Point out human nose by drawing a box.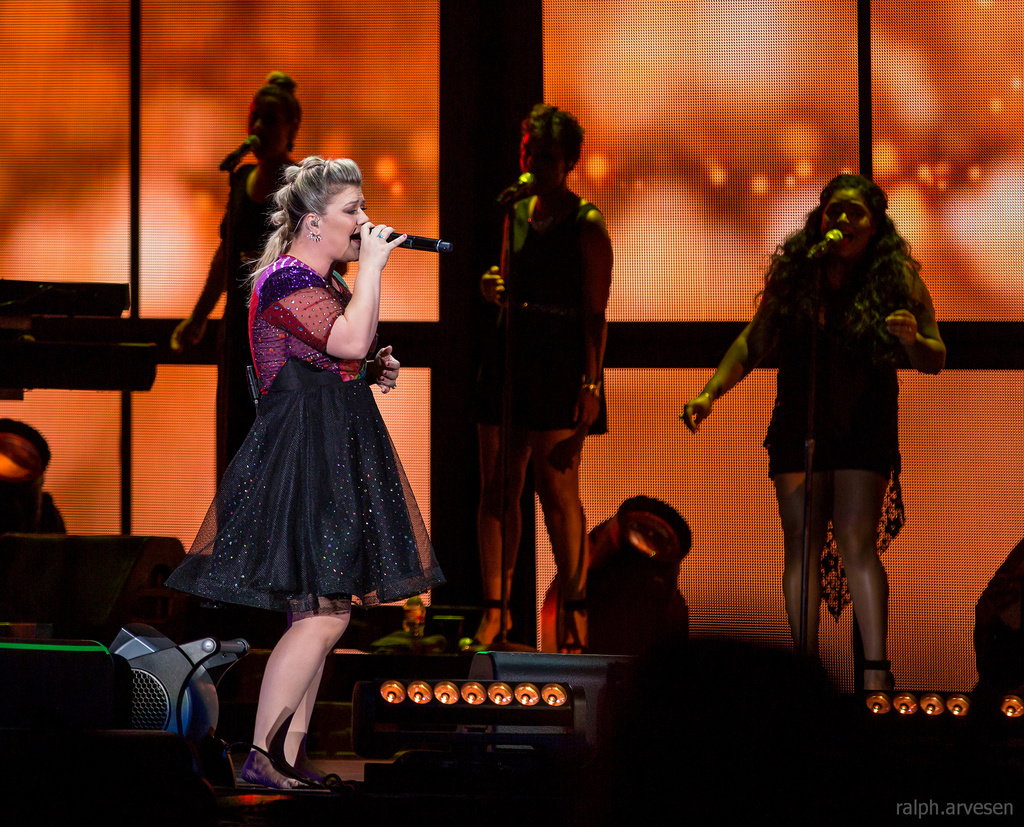
<box>836,209,849,225</box>.
